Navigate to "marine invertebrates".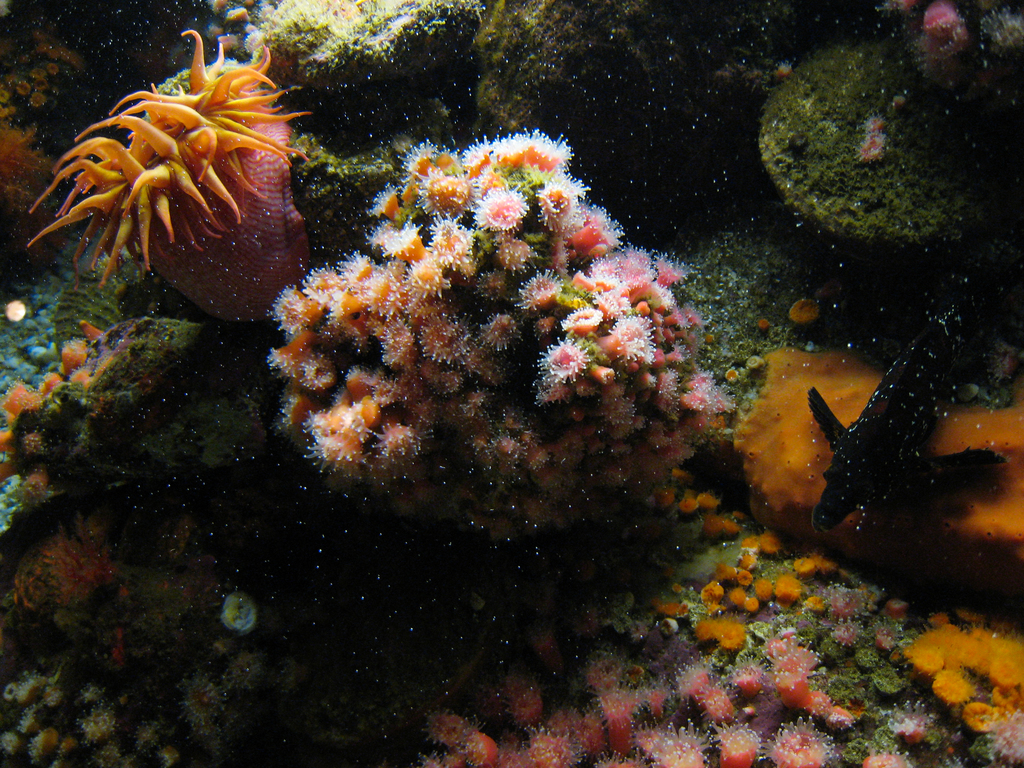
Navigation target: (1, 378, 51, 423).
